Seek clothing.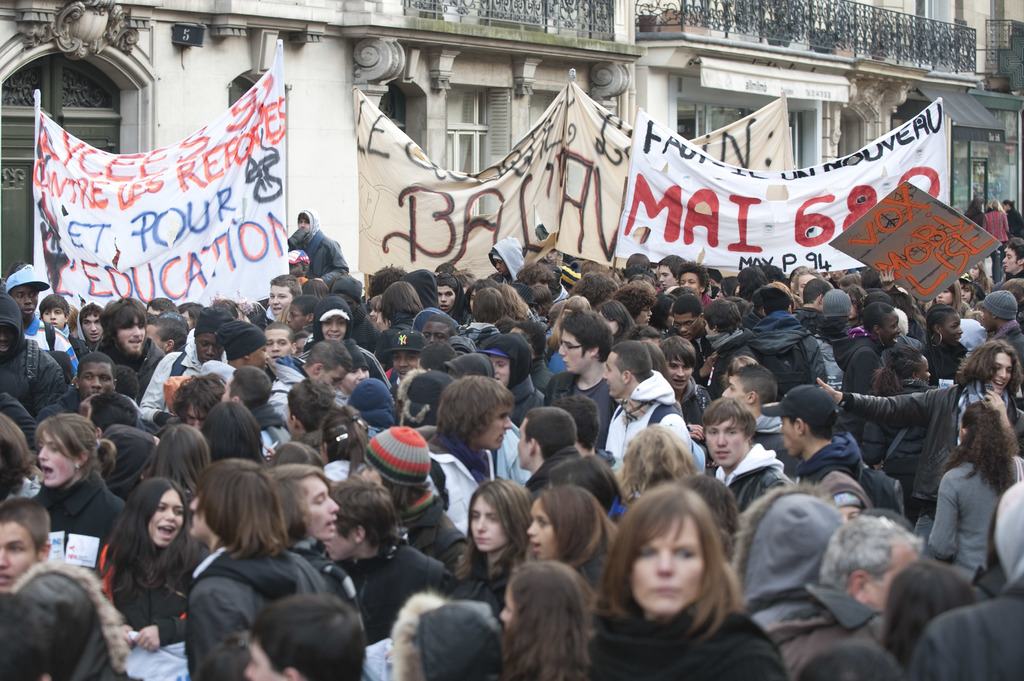
select_region(983, 205, 1008, 246).
